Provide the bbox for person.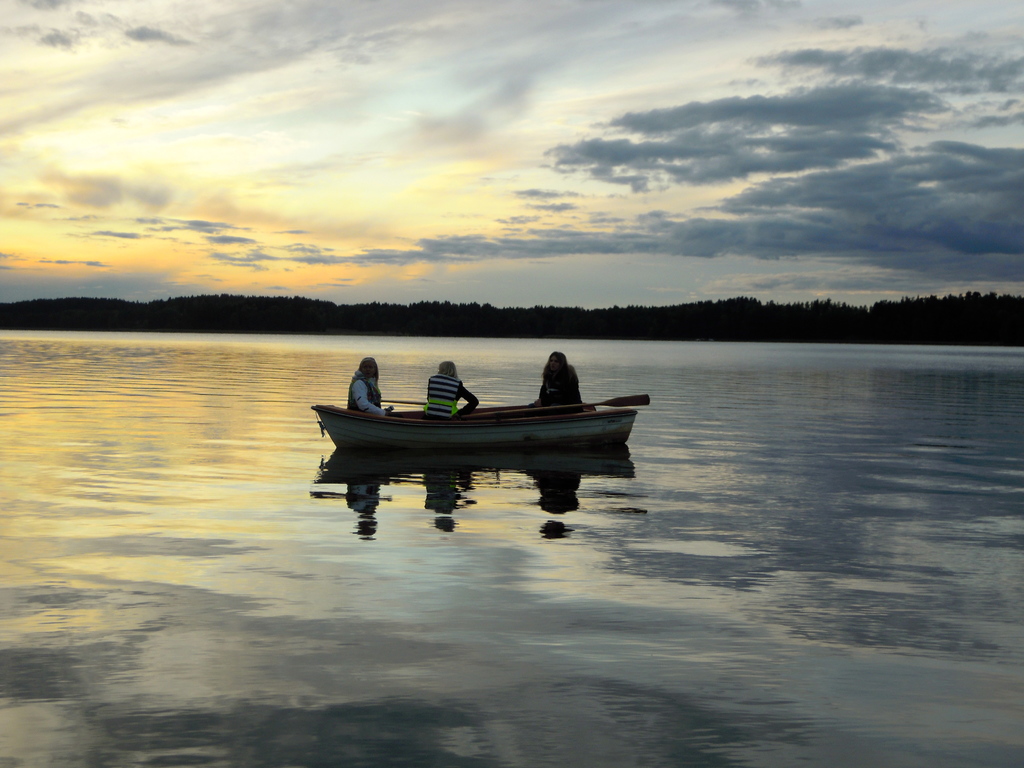
530:346:584:412.
